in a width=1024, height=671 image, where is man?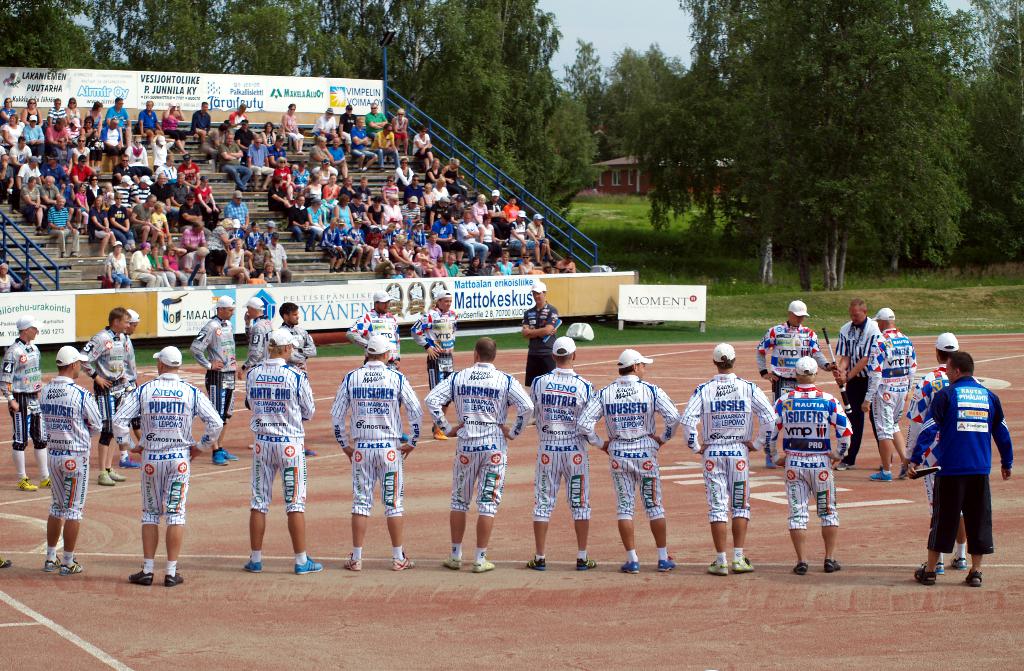
<region>344, 284, 402, 405</region>.
